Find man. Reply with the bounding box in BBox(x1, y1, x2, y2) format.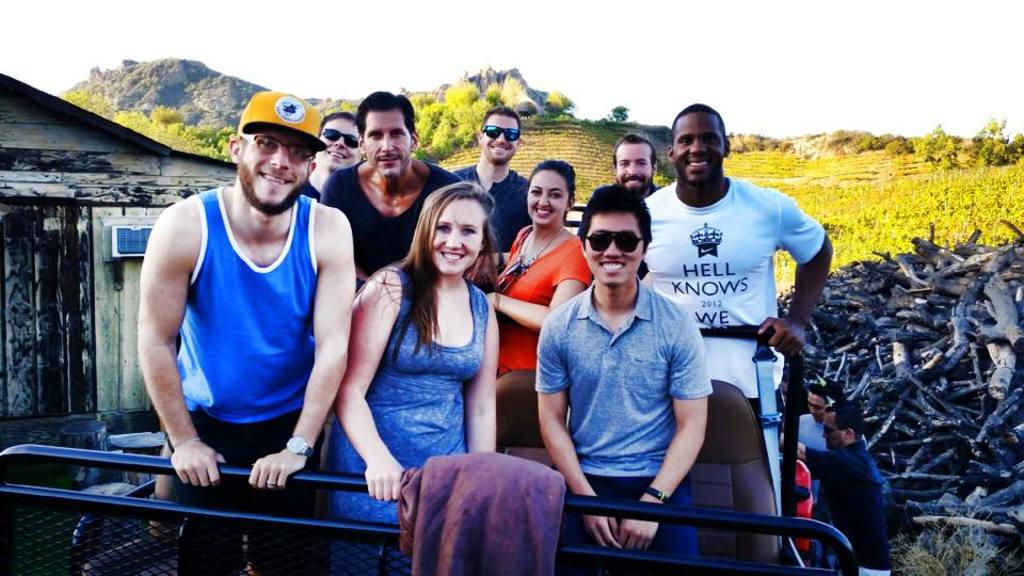
BBox(793, 385, 865, 446).
